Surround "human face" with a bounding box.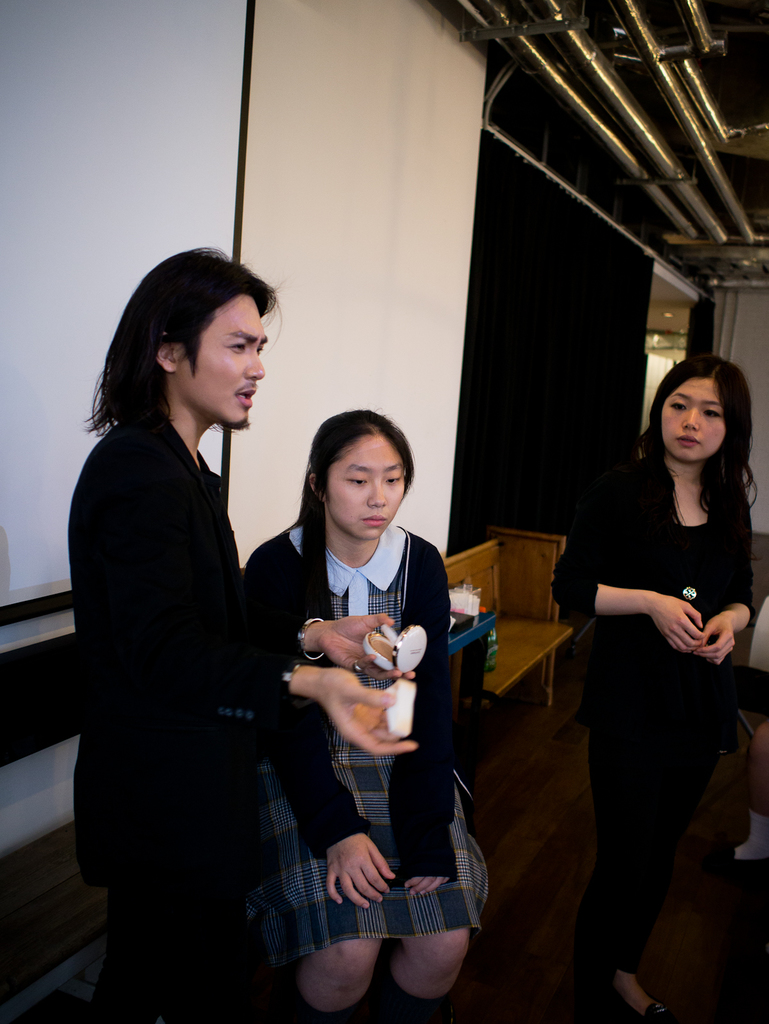
[323, 436, 412, 536].
